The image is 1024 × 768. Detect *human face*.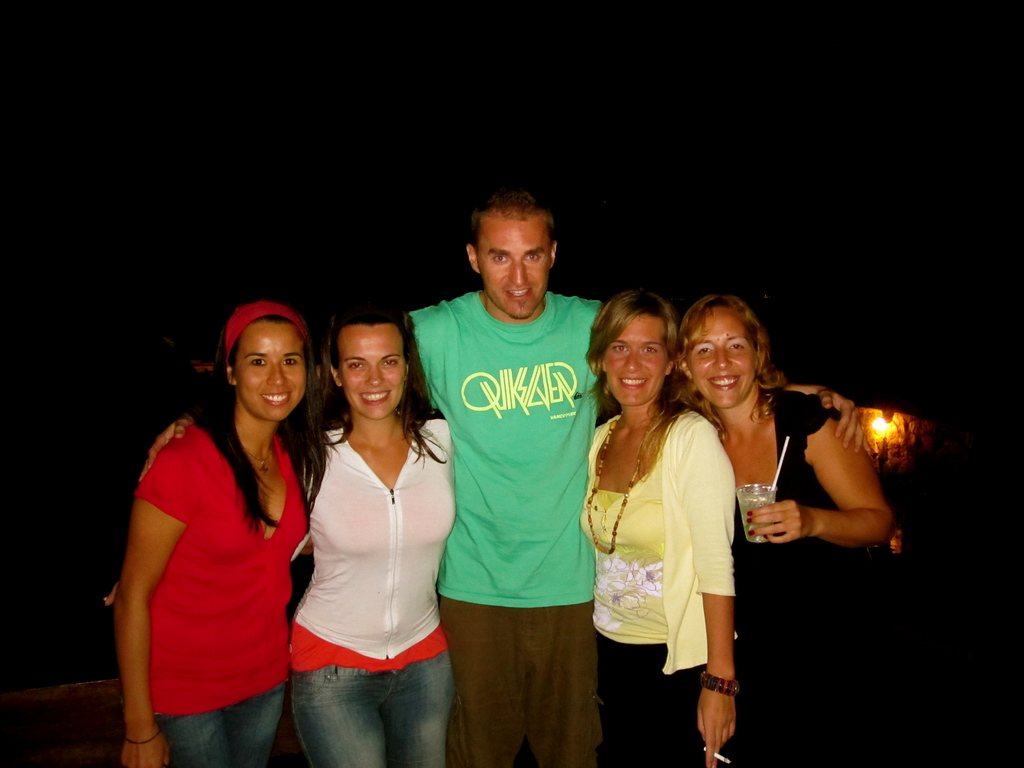
Detection: BBox(479, 220, 544, 320).
